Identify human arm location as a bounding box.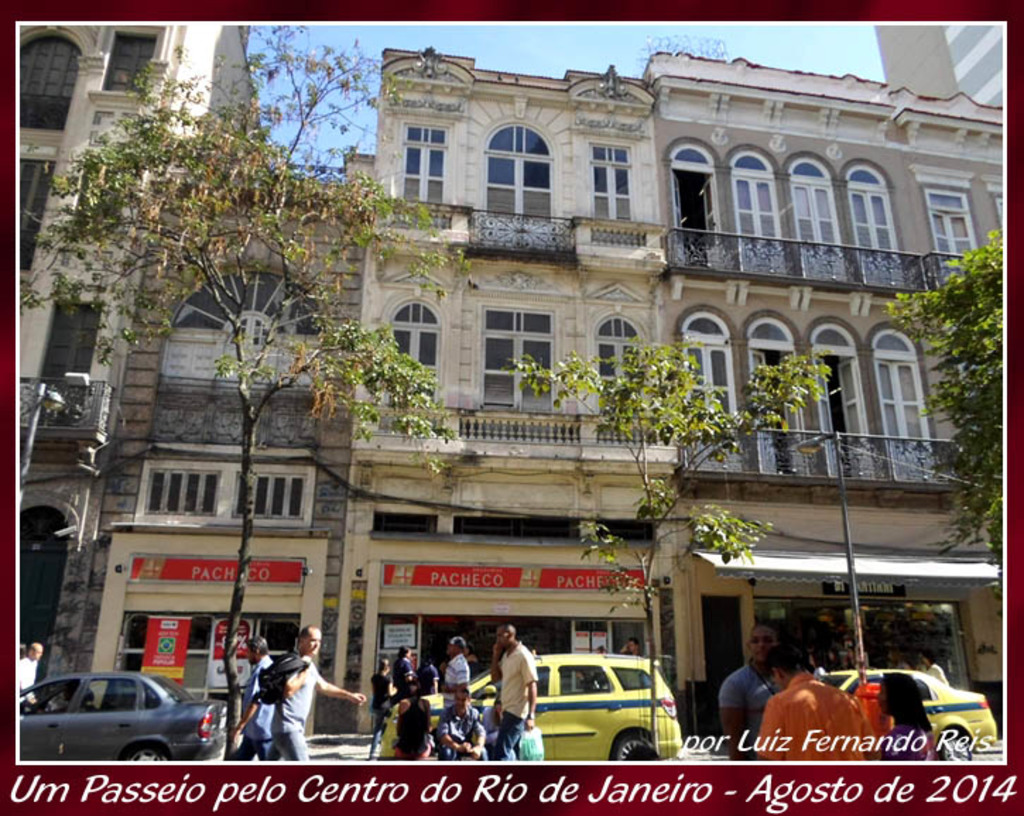
pyautogui.locateOnScreen(314, 672, 367, 699).
